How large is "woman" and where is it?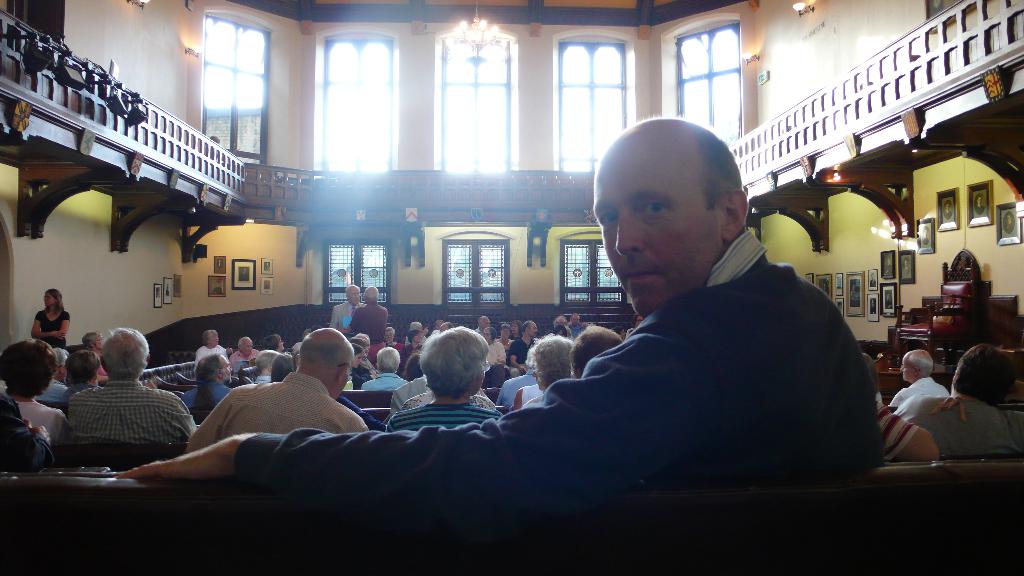
Bounding box: x1=260 y1=332 x2=286 y2=351.
